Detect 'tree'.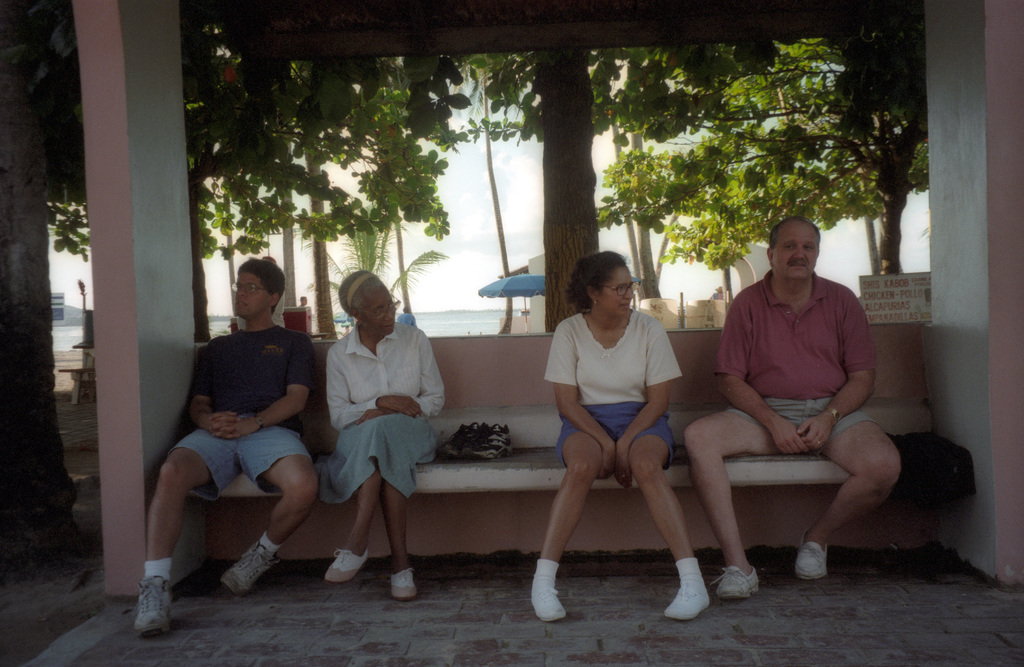
Detected at [490,33,926,291].
